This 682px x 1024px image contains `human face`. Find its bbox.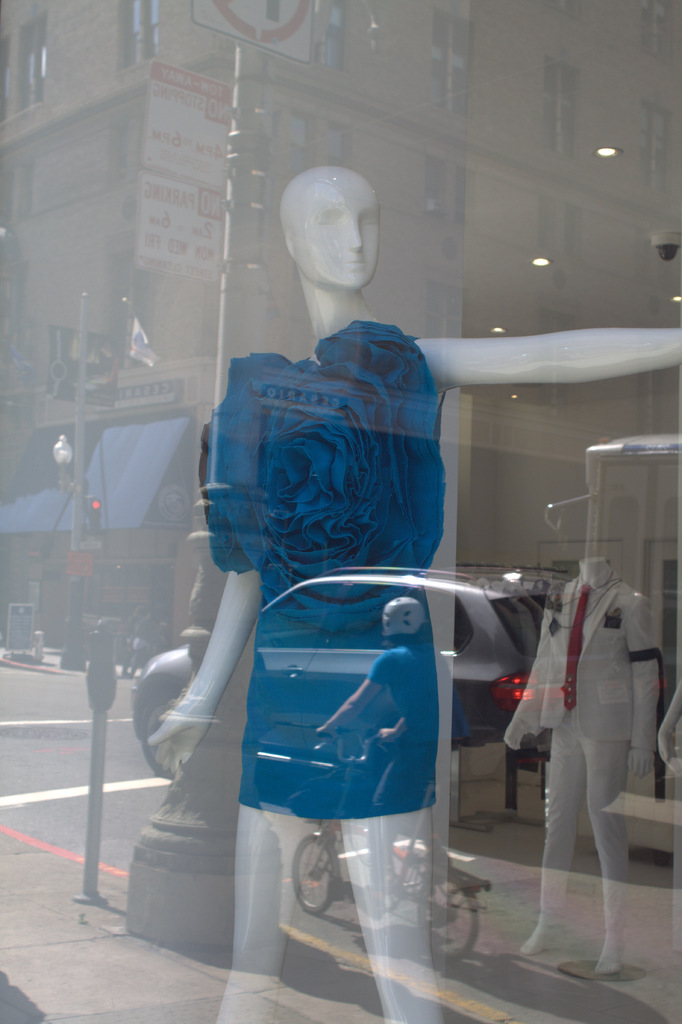
pyautogui.locateOnScreen(275, 163, 397, 292).
